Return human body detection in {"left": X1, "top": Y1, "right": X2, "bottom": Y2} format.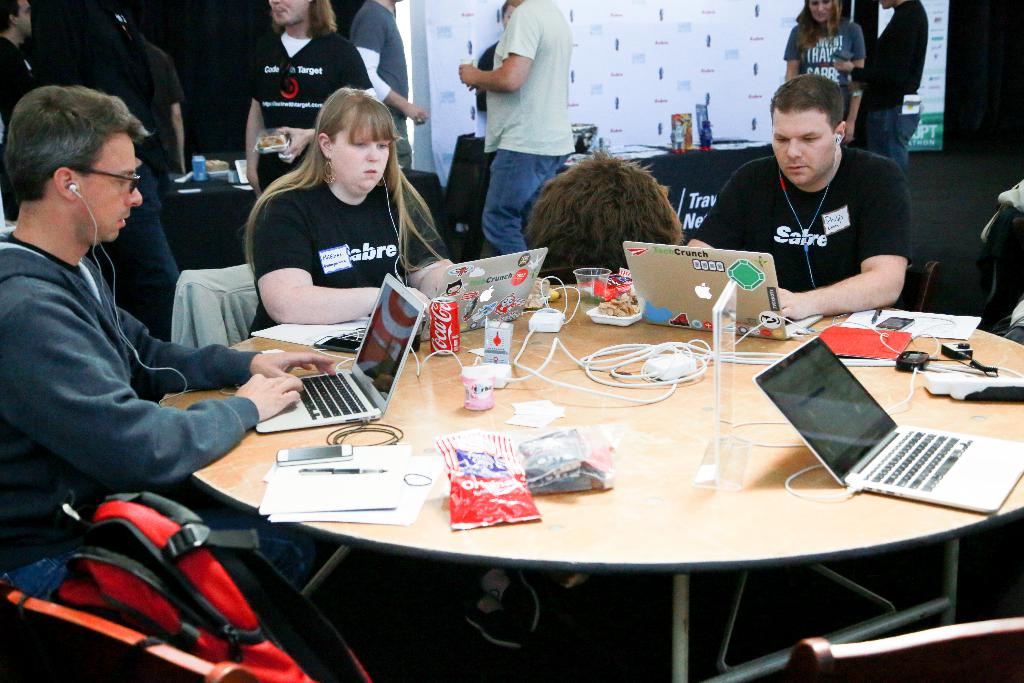
{"left": 473, "top": 39, "right": 493, "bottom": 111}.
